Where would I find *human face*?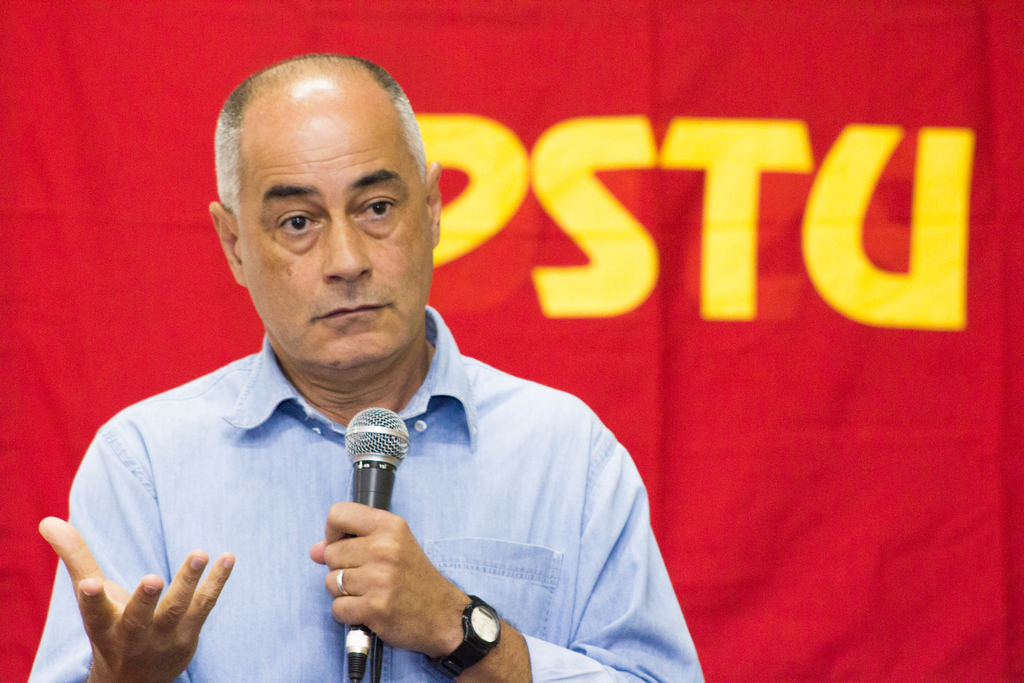
At 237:92:436:374.
